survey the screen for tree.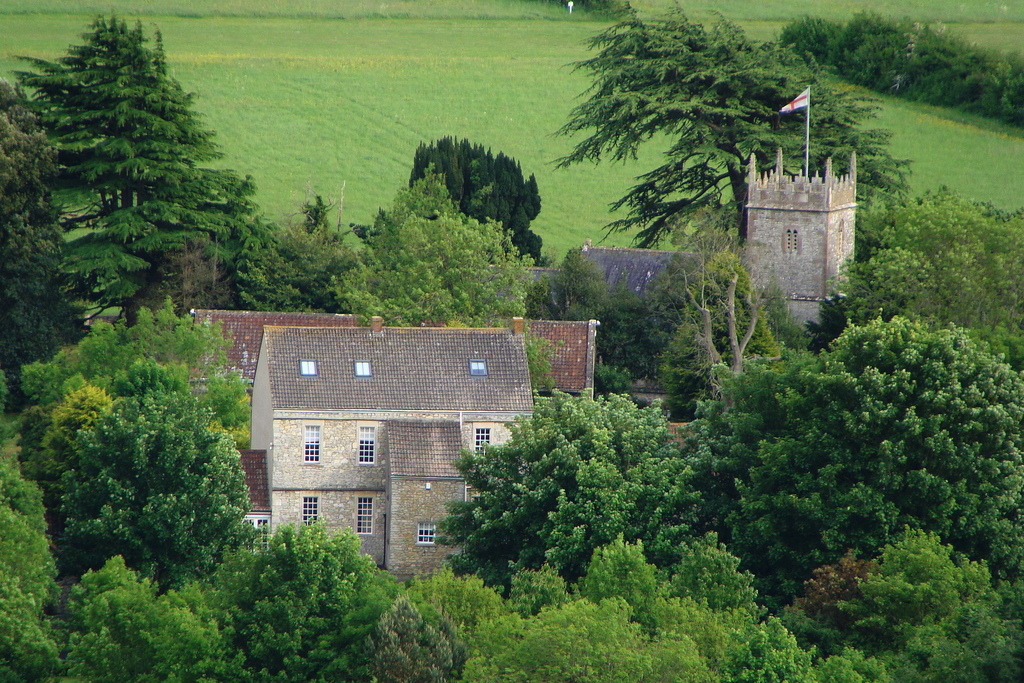
Survey found: [0,77,83,403].
